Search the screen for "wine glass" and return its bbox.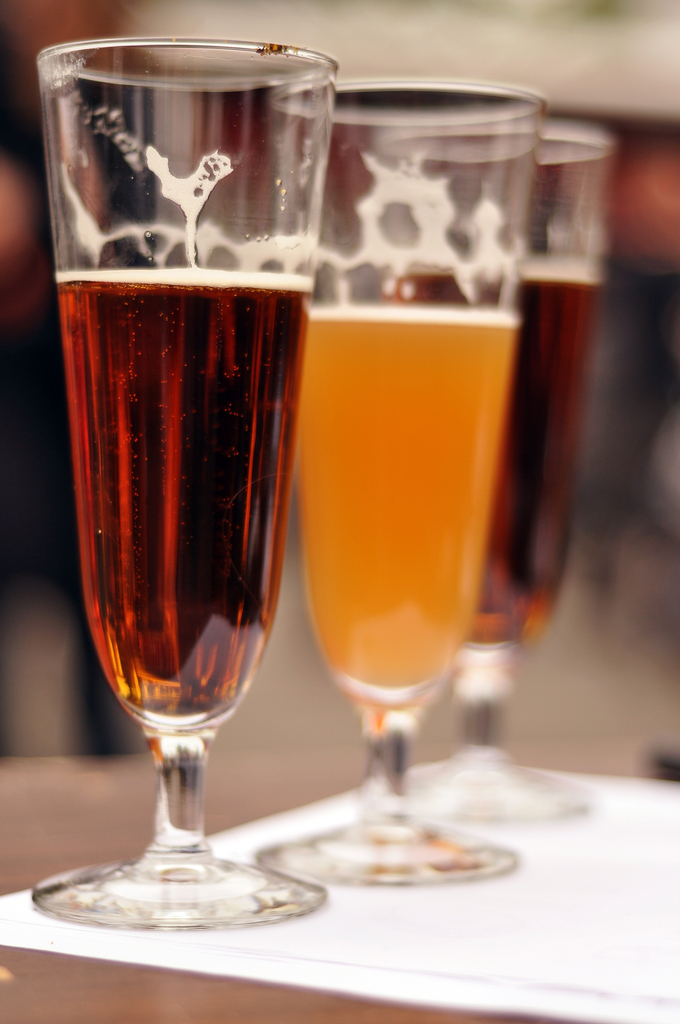
Found: 368 123 616 828.
